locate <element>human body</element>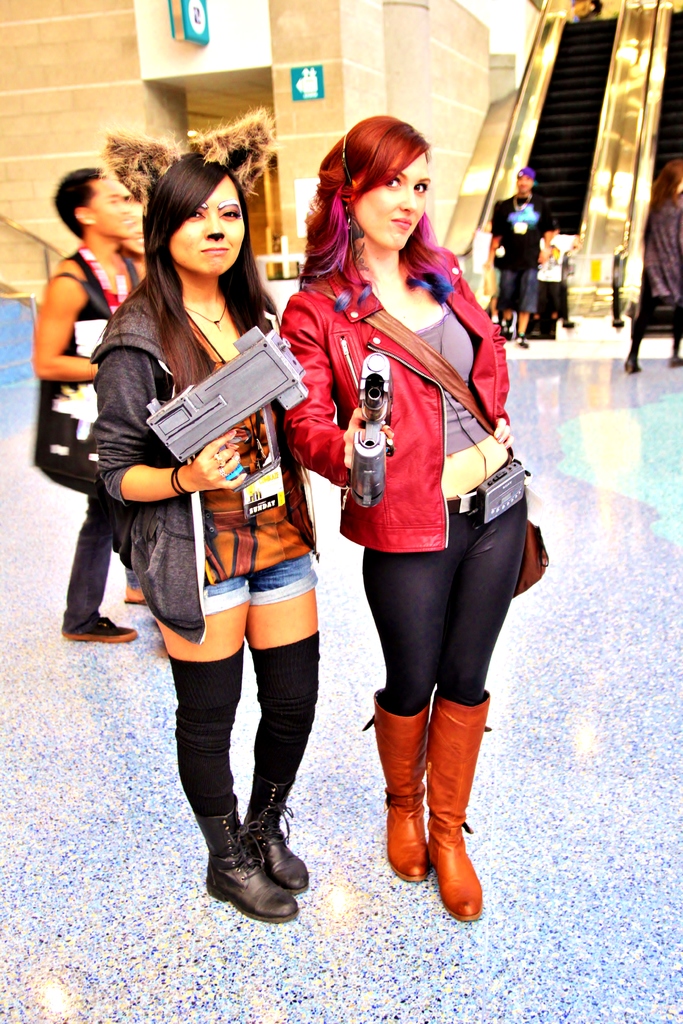
x1=620, y1=195, x2=682, y2=372
